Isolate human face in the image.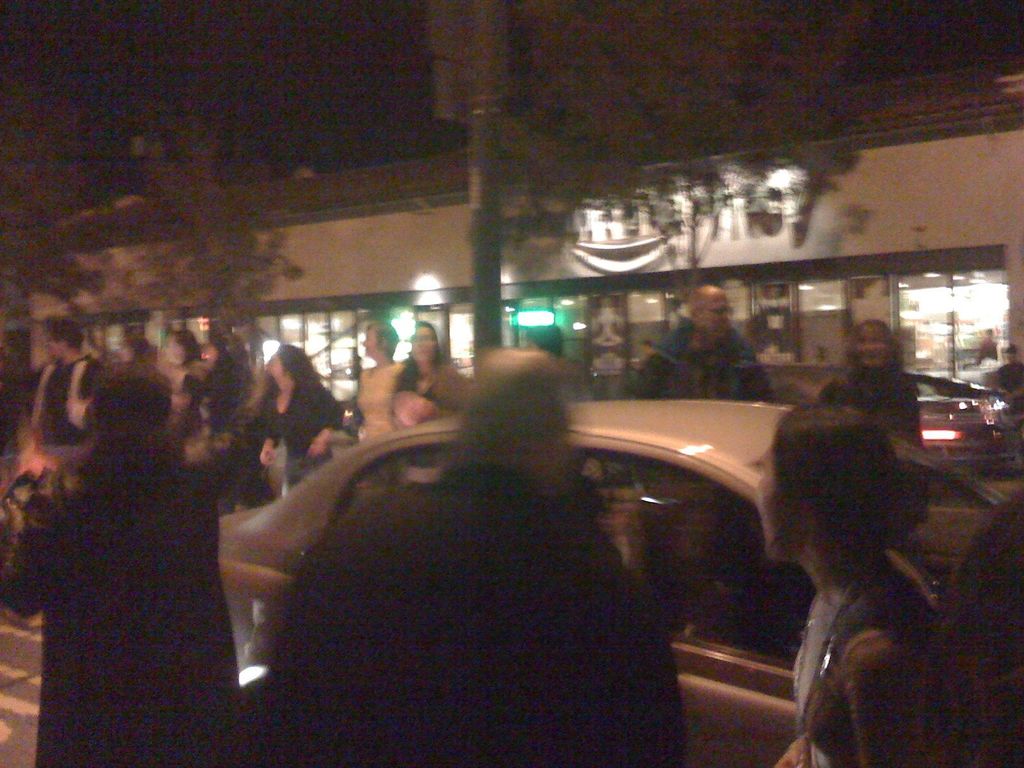
Isolated region: (752, 435, 783, 561).
